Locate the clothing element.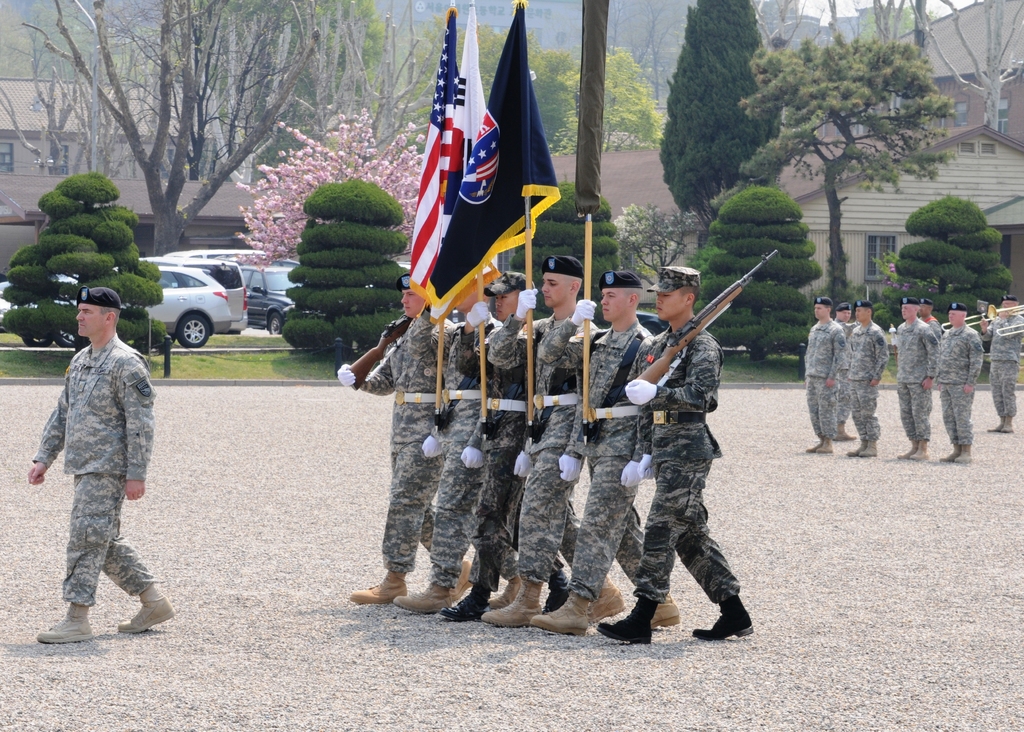
Element bbox: l=897, t=320, r=934, b=442.
